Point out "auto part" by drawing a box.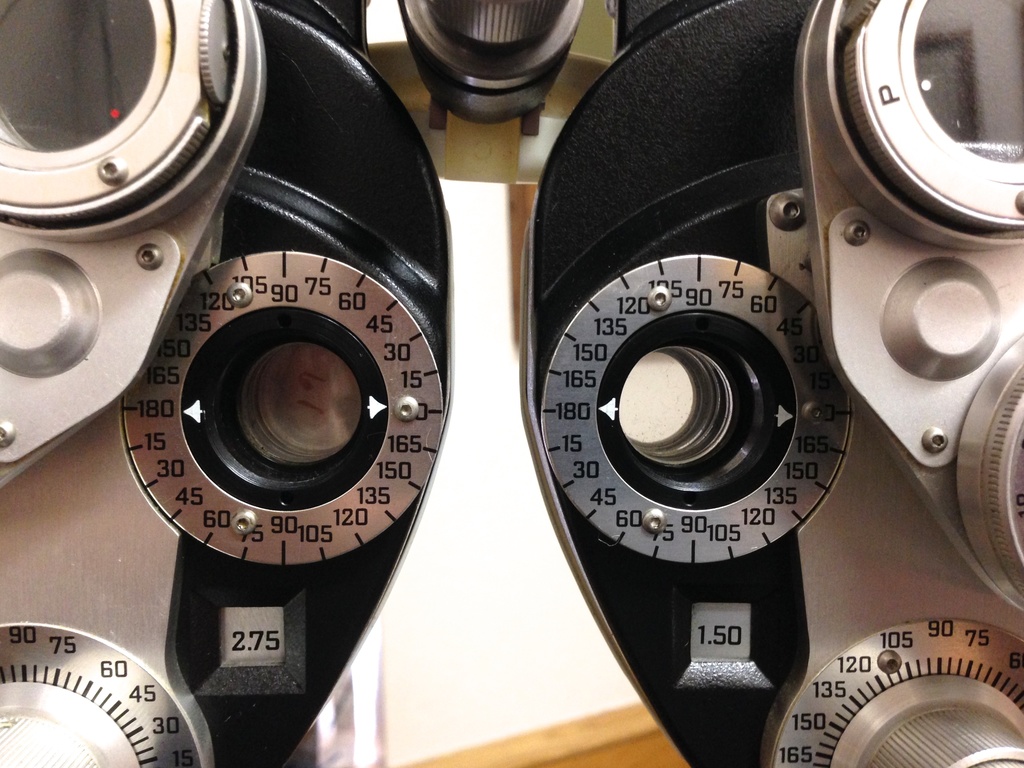
0,617,221,767.
